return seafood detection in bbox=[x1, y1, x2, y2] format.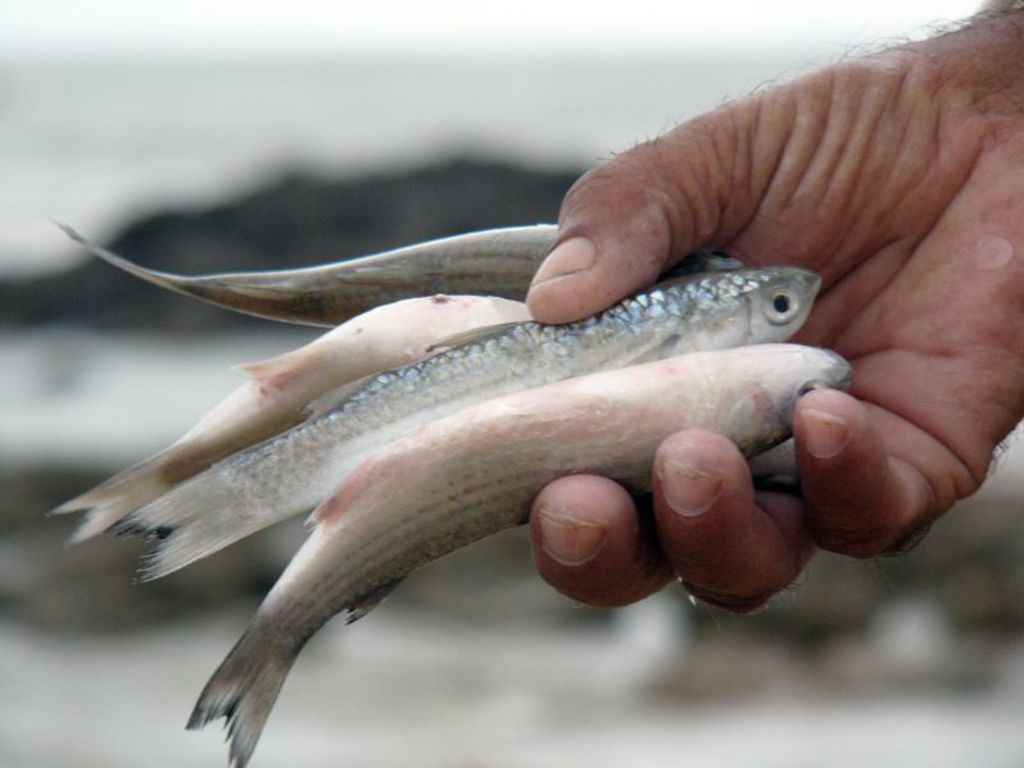
bbox=[49, 293, 525, 548].
